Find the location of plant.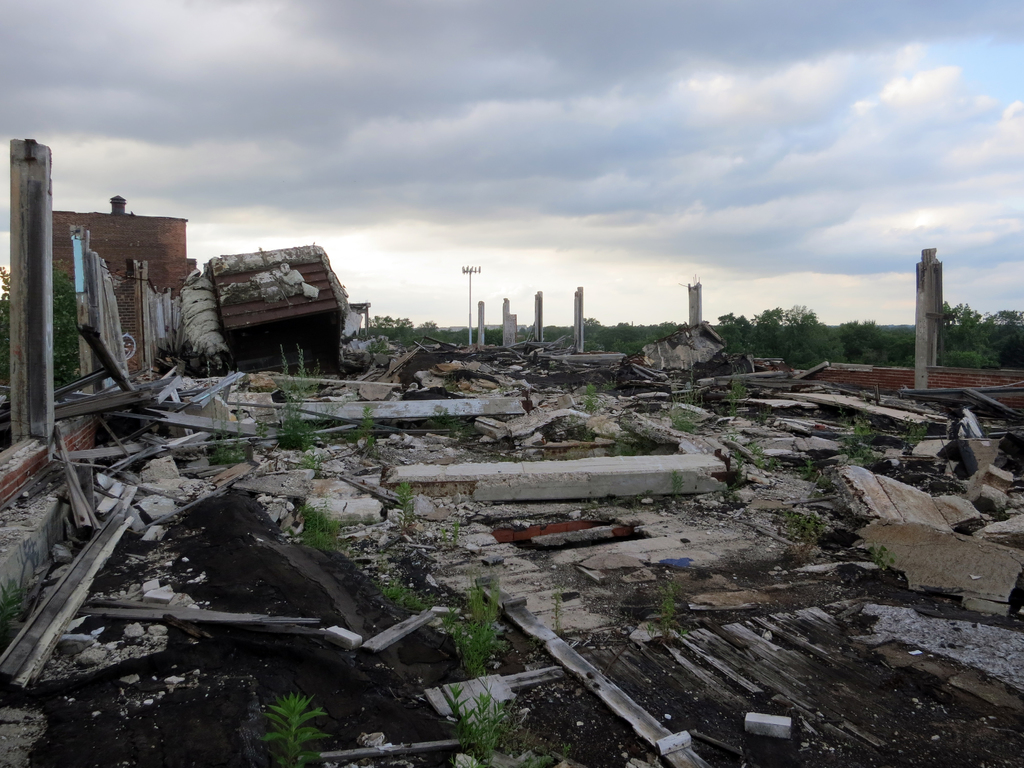
Location: detection(443, 572, 500, 680).
